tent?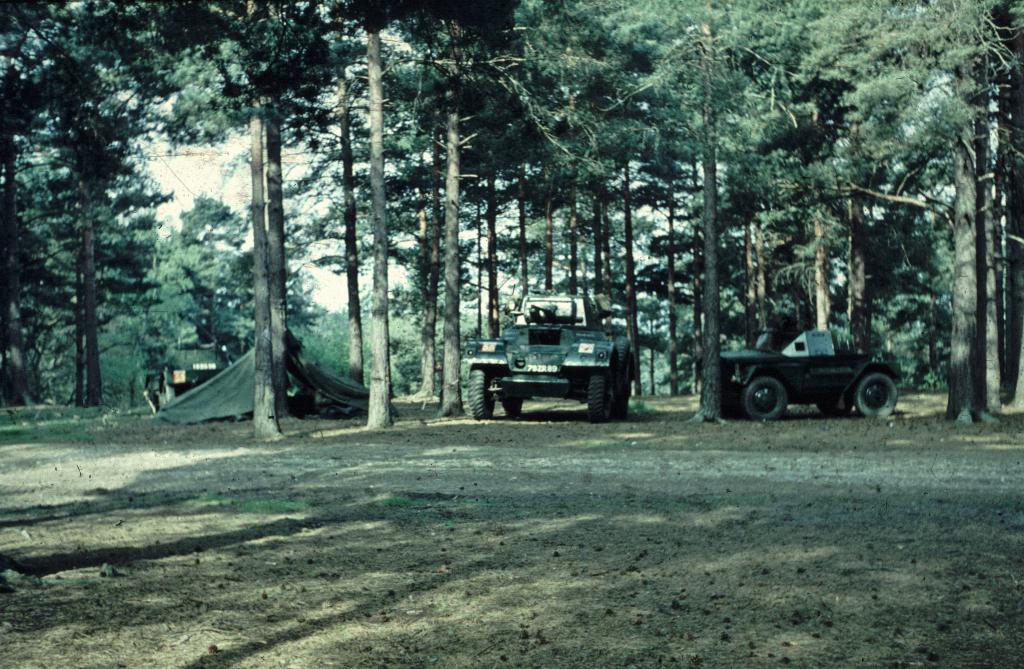
rect(153, 327, 374, 423)
